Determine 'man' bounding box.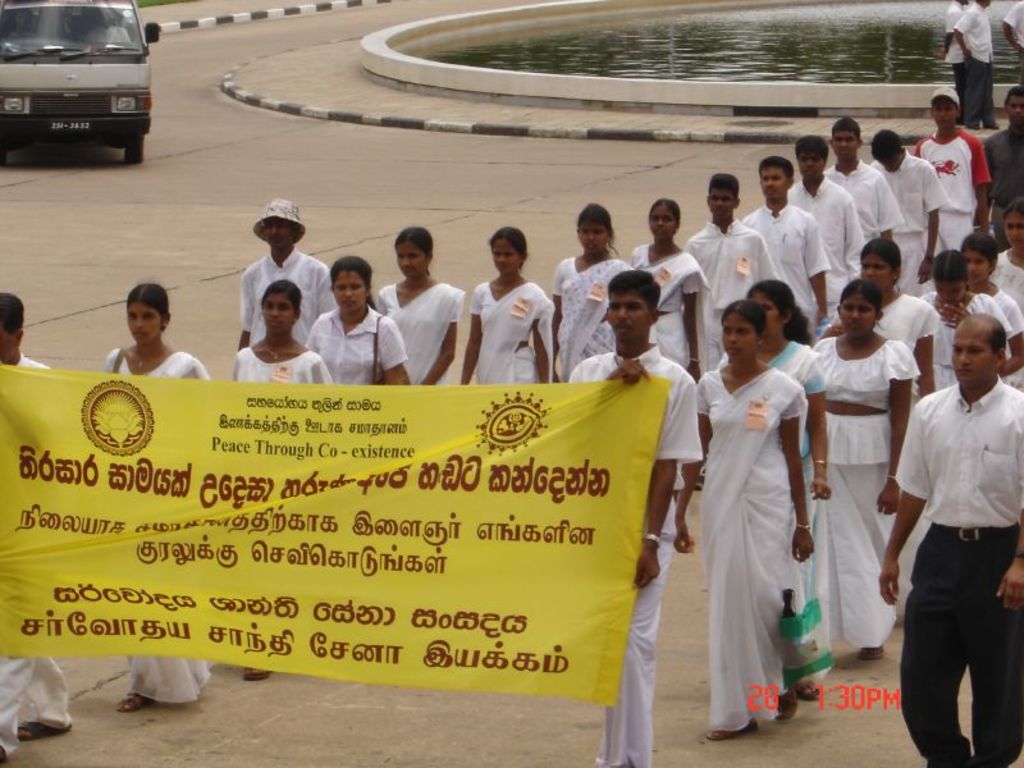
Determined: {"x1": 677, "y1": 172, "x2": 786, "y2": 367}.
